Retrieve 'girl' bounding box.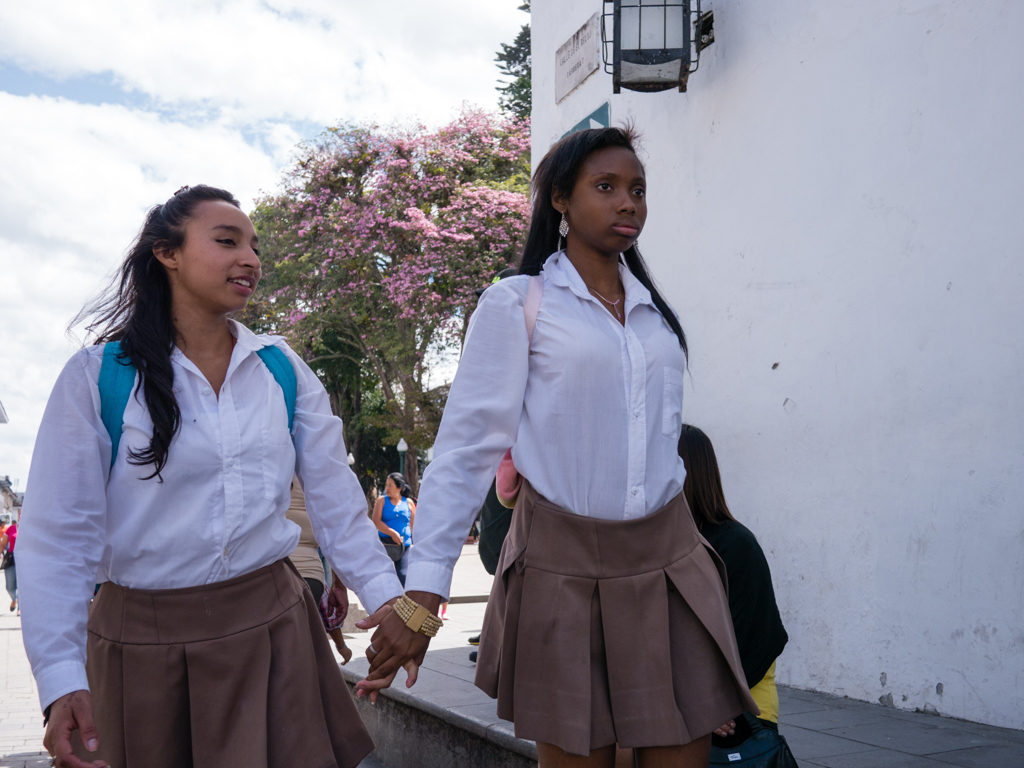
Bounding box: x1=363 y1=114 x2=761 y2=766.
